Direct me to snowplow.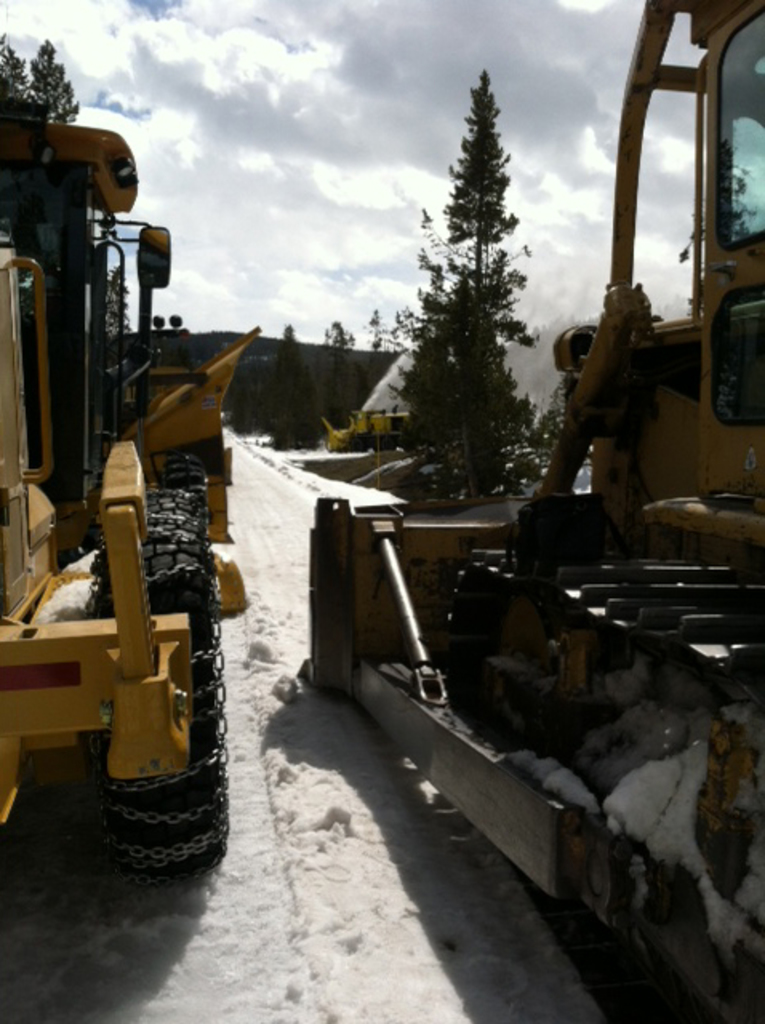
Direction: (left=0, top=106, right=250, bottom=886).
